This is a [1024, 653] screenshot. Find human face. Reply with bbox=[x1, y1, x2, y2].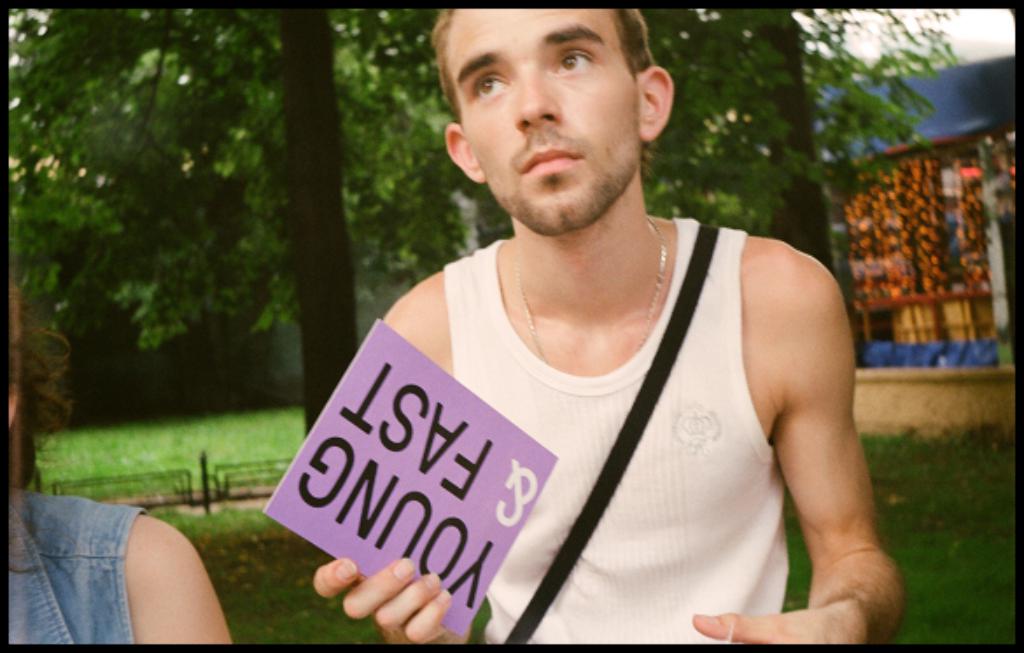
bbox=[446, 7, 641, 235].
